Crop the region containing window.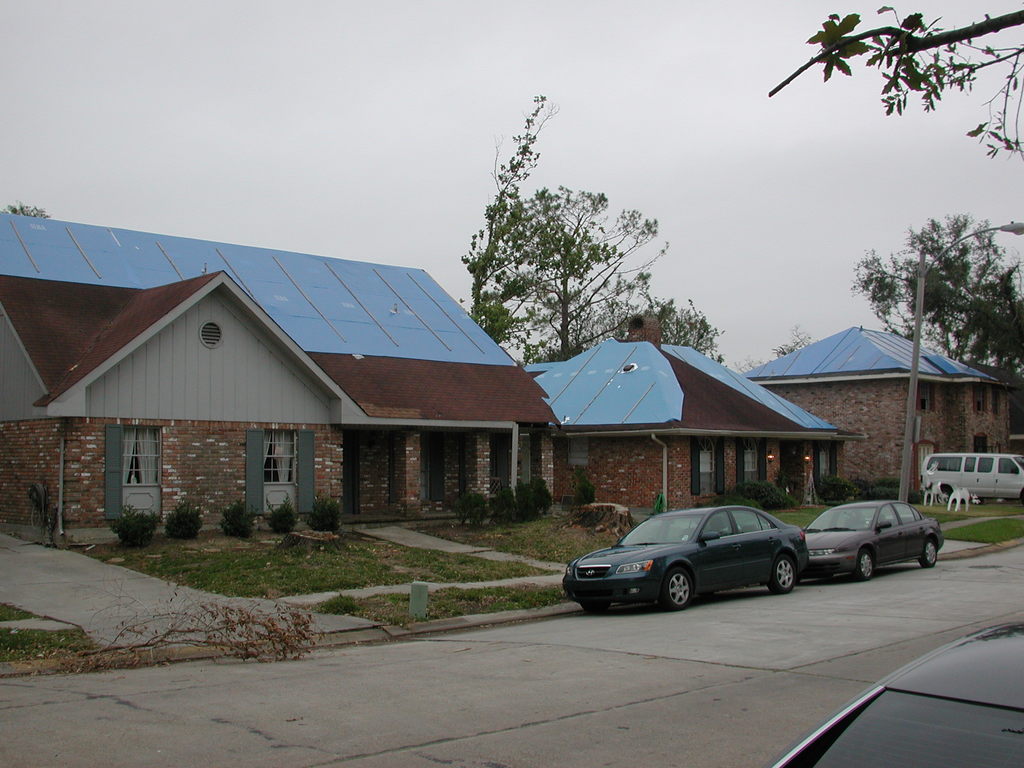
Crop region: box(108, 421, 167, 515).
